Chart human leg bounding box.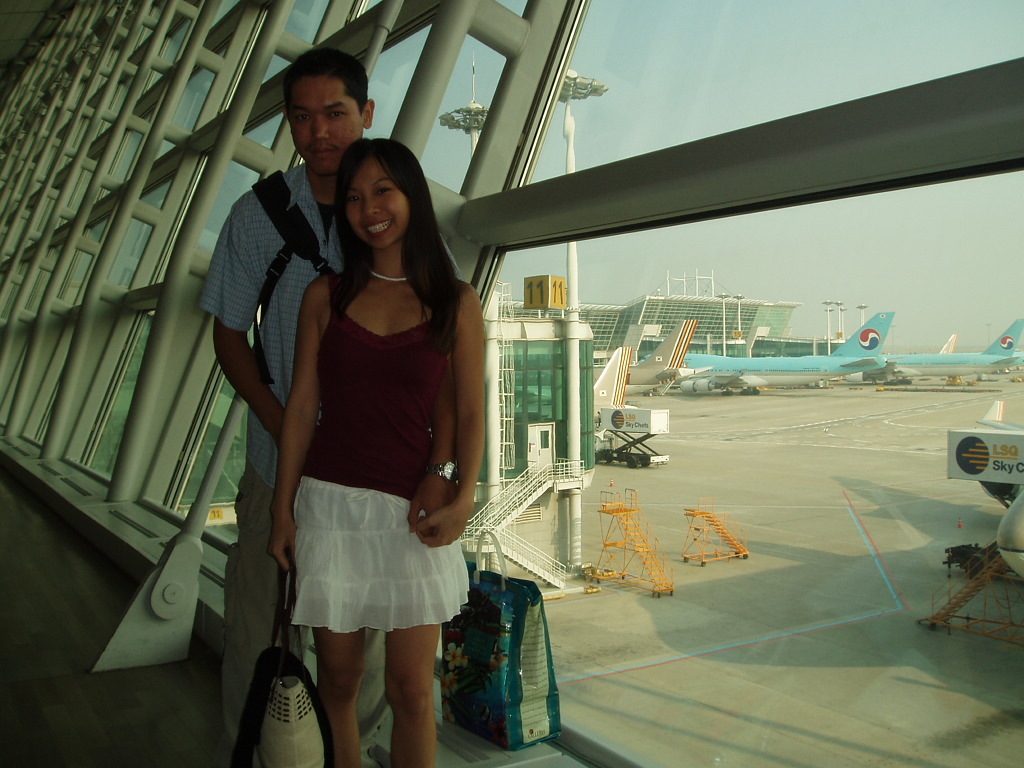
Charted: {"left": 229, "top": 467, "right": 293, "bottom": 744}.
